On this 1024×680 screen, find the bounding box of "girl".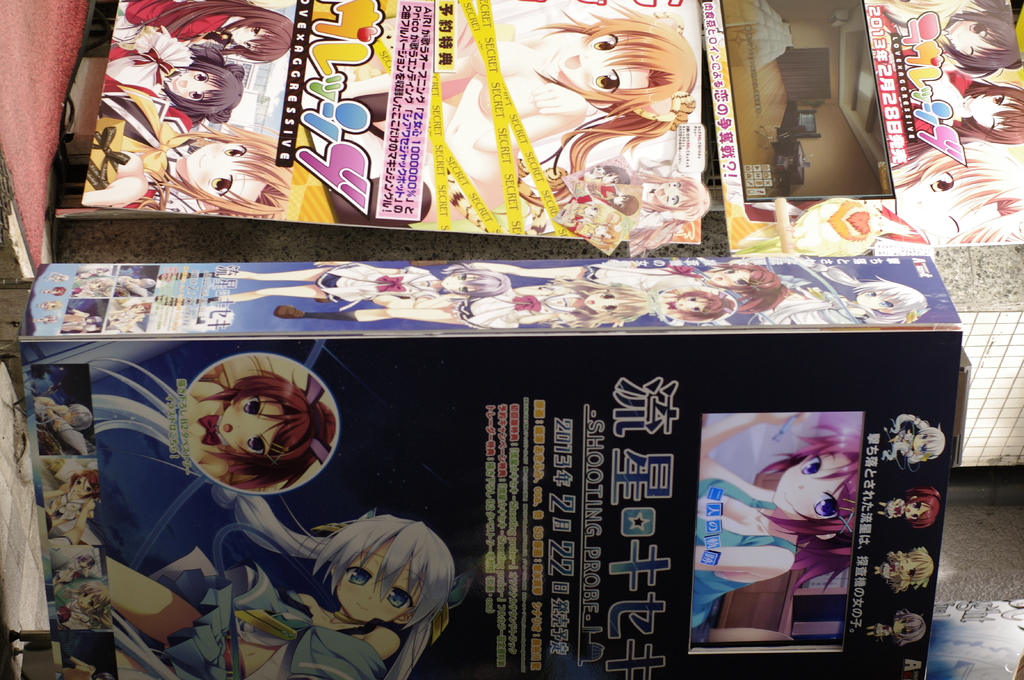
Bounding box: crop(181, 354, 337, 494).
